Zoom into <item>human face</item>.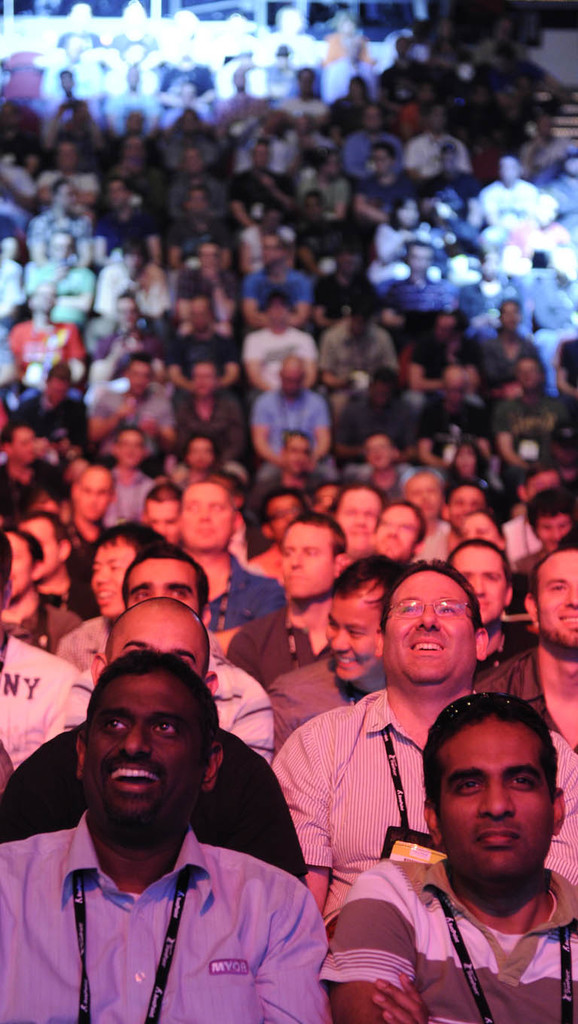
Zoom target: [x1=108, y1=603, x2=205, y2=675].
